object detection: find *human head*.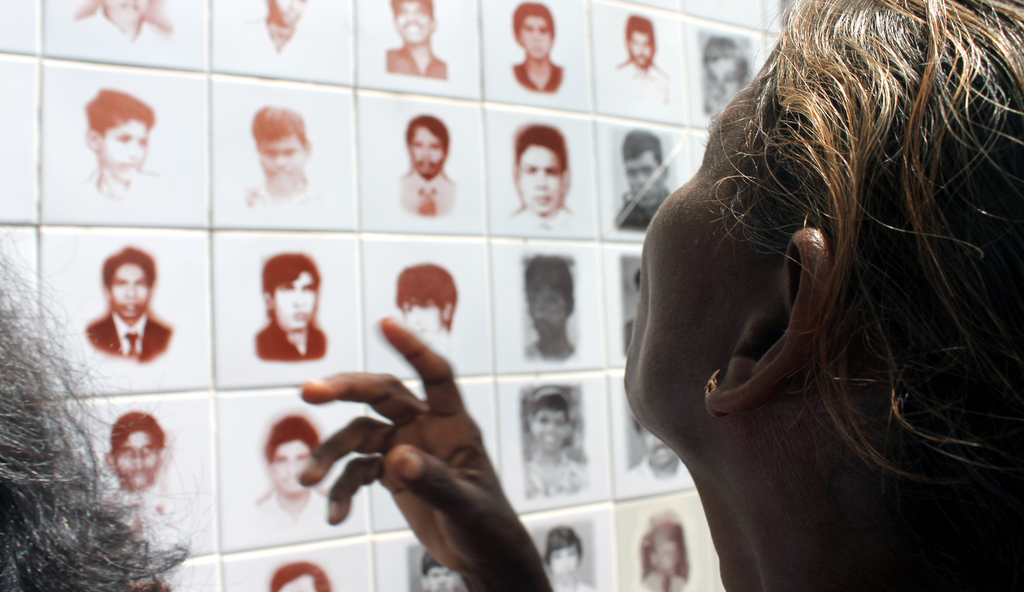
box(396, 268, 459, 341).
